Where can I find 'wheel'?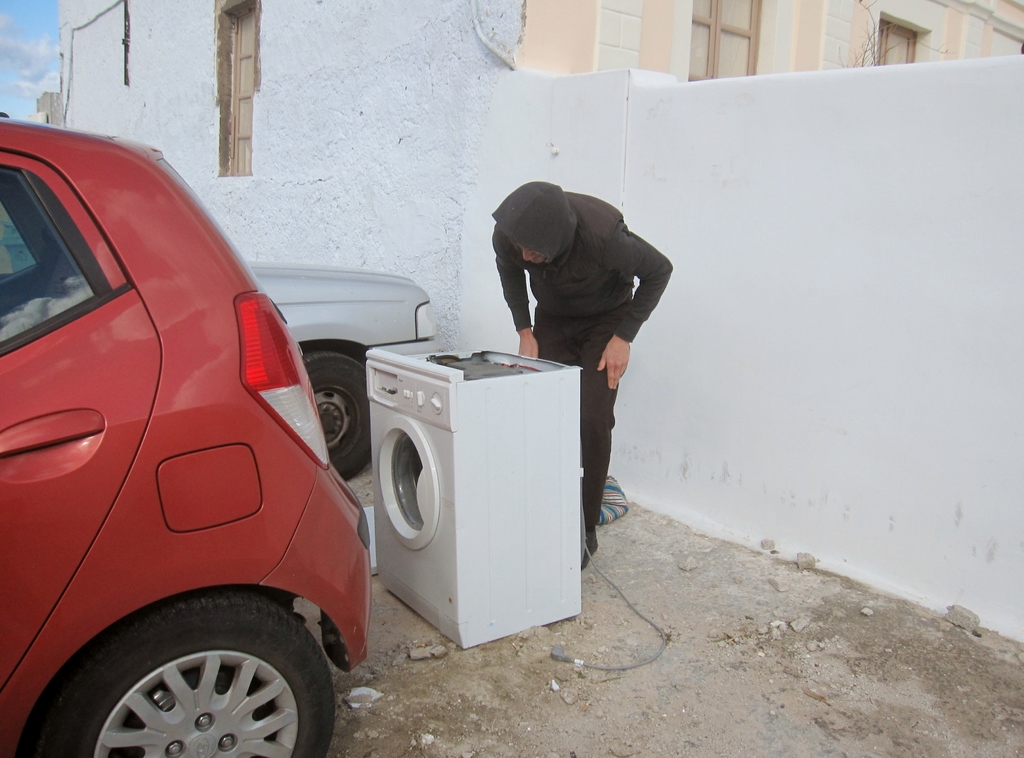
You can find it at (x1=45, y1=588, x2=348, y2=757).
